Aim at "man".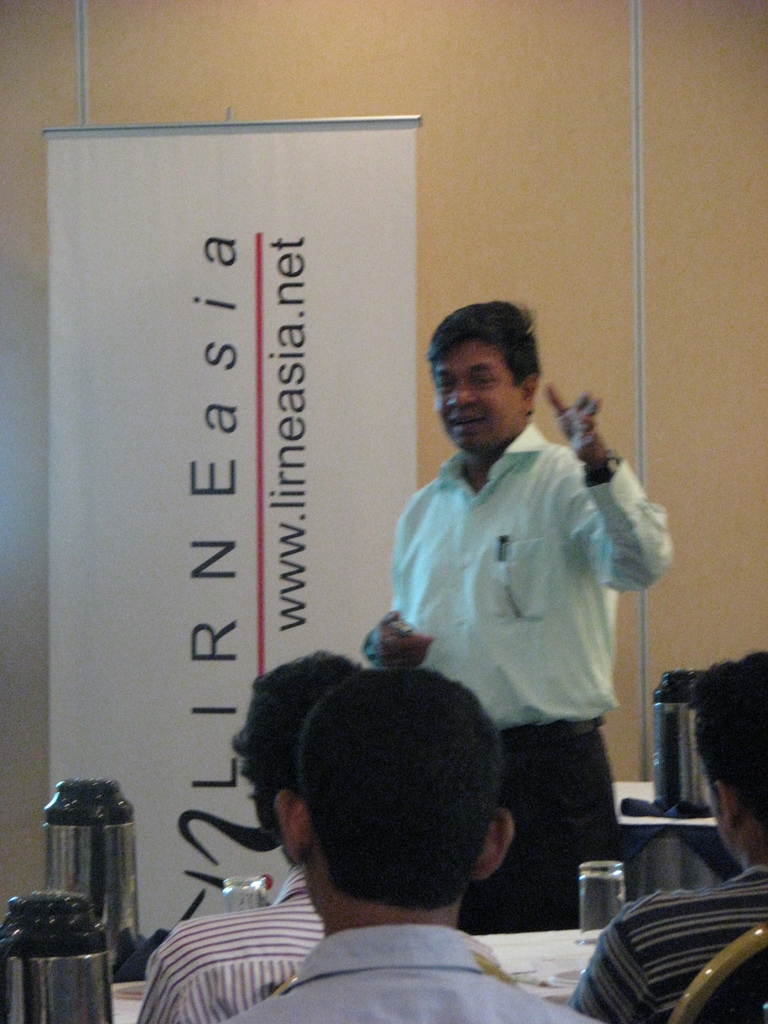
Aimed at {"left": 564, "top": 645, "right": 767, "bottom": 1023}.
